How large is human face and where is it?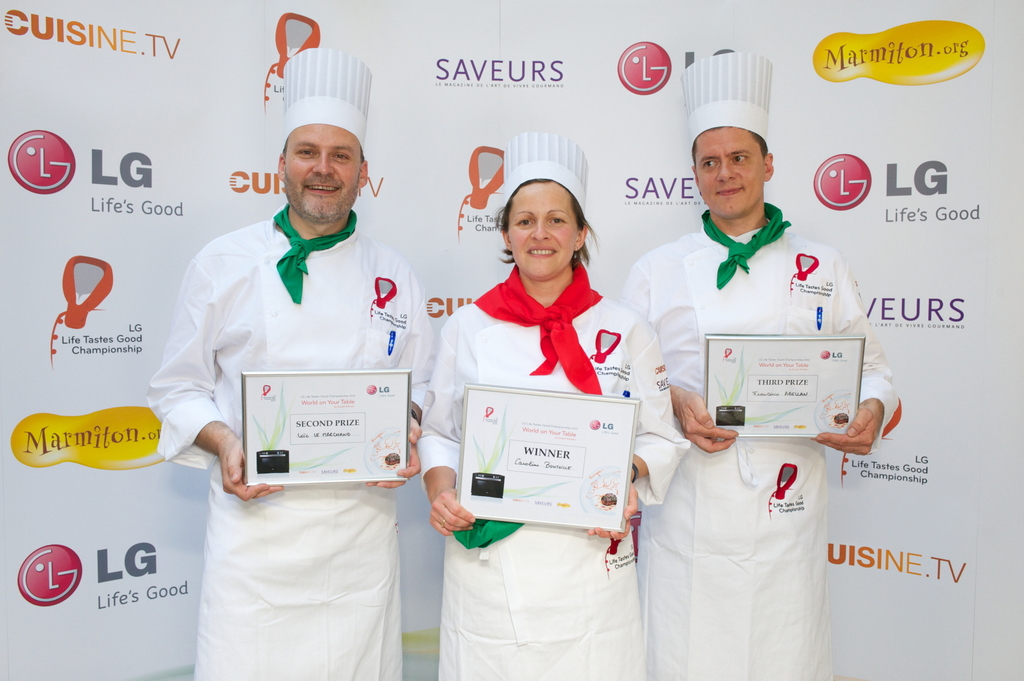
Bounding box: pyautogui.locateOnScreen(696, 128, 765, 220).
